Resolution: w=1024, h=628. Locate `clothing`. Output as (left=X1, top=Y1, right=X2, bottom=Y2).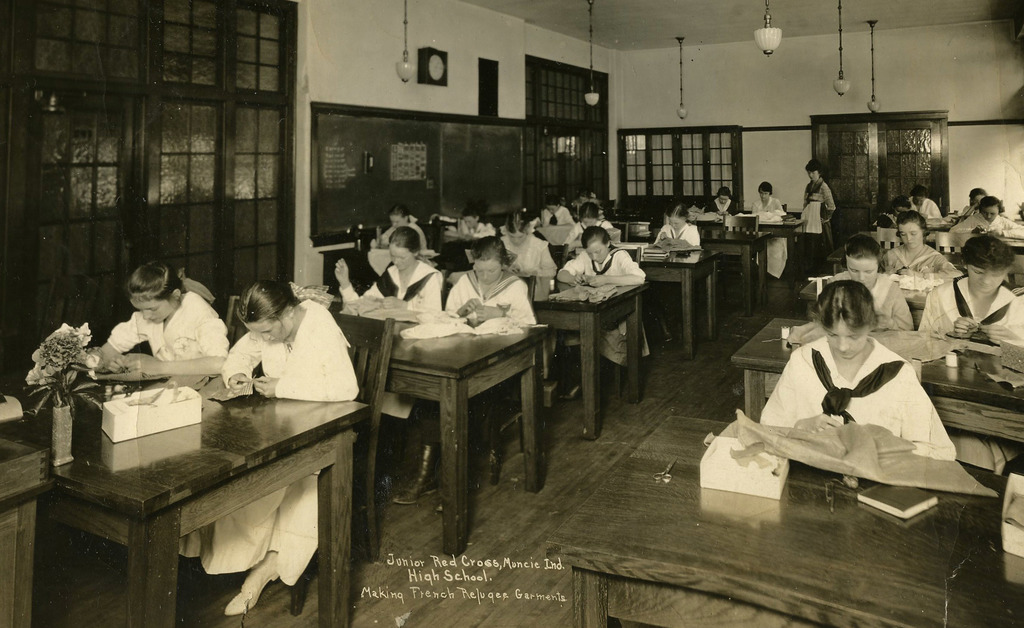
(left=657, top=218, right=701, bottom=306).
